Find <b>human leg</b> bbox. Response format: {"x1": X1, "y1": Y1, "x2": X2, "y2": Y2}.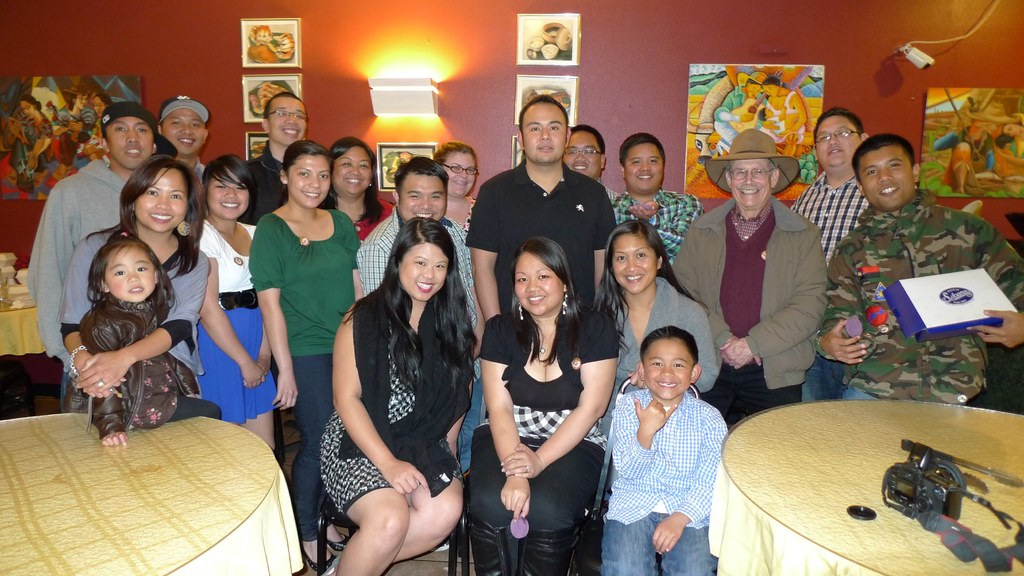
{"x1": 529, "y1": 420, "x2": 594, "y2": 575}.
